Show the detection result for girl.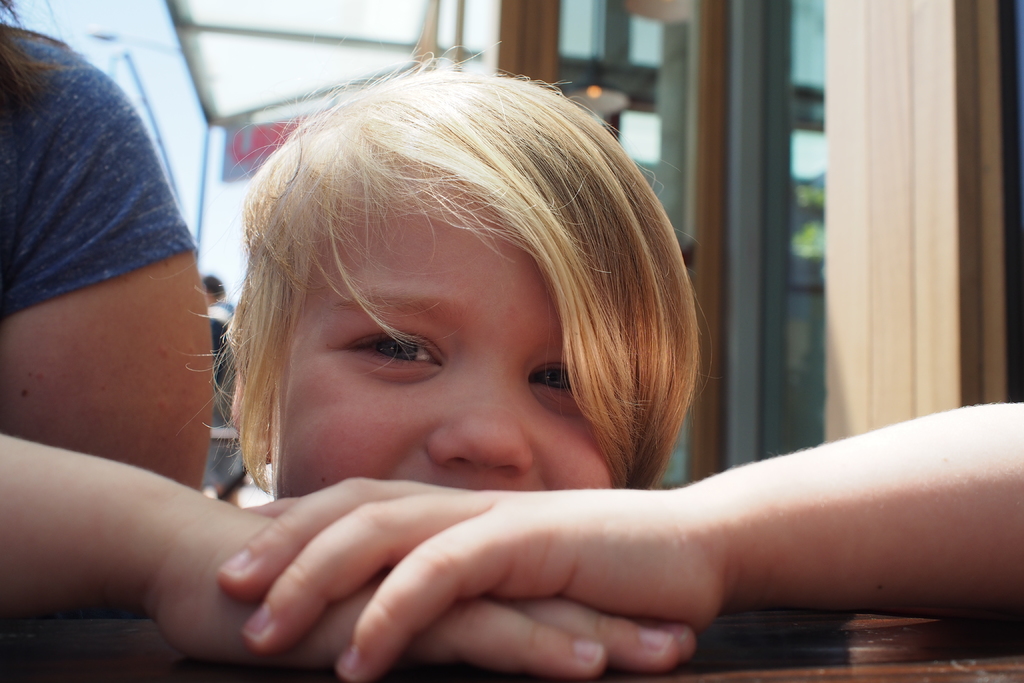
Rect(0, 0, 214, 495).
